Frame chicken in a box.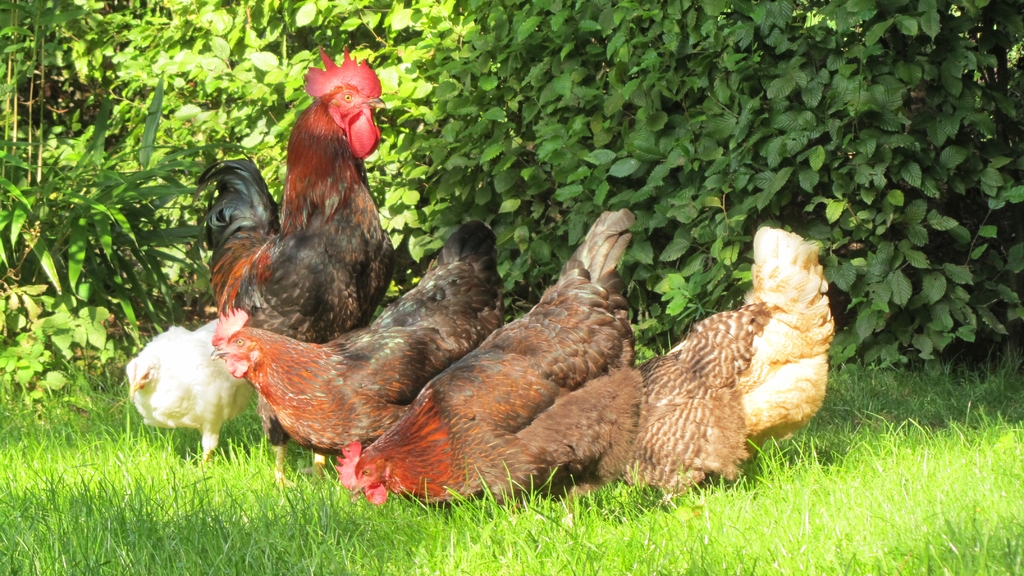
rect(119, 319, 253, 479).
